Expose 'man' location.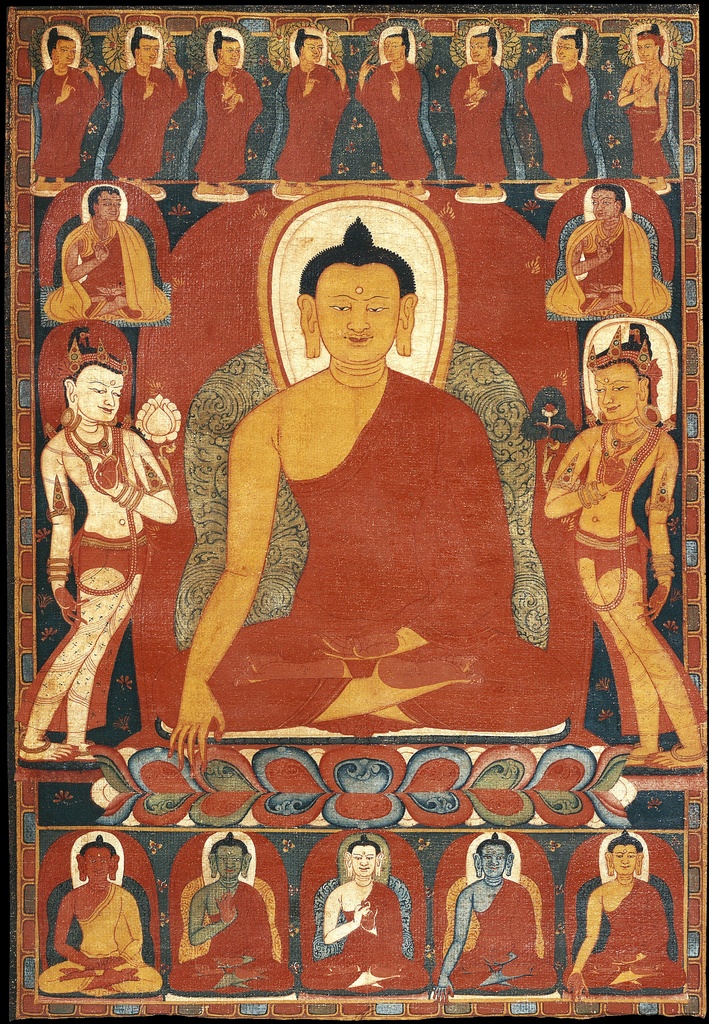
Exposed at select_region(524, 27, 589, 191).
